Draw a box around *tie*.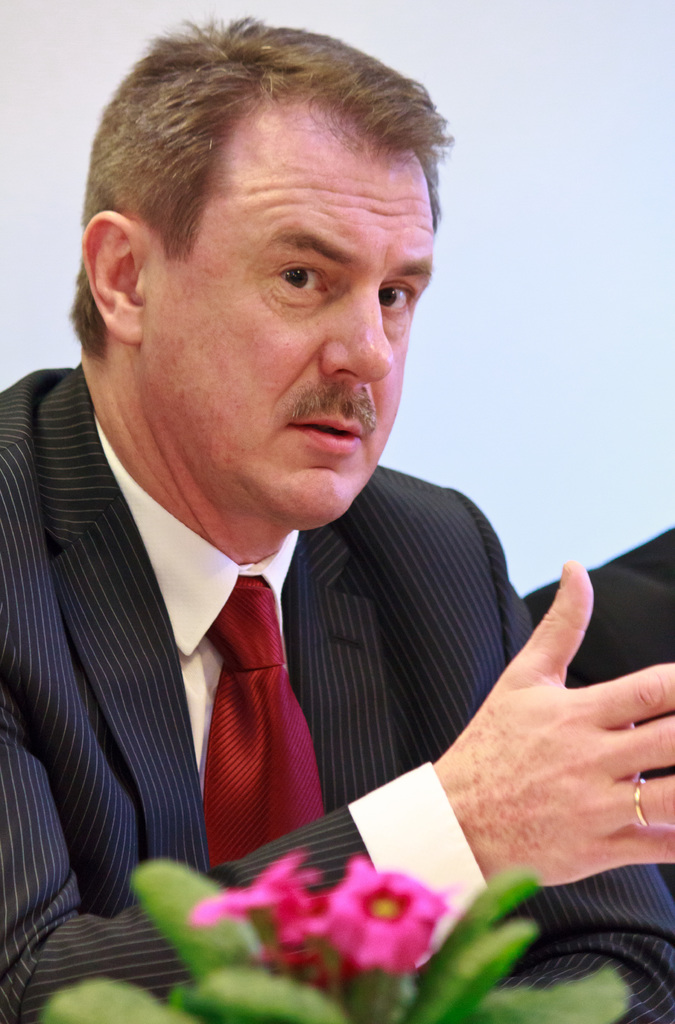
left=199, top=570, right=325, bottom=874.
